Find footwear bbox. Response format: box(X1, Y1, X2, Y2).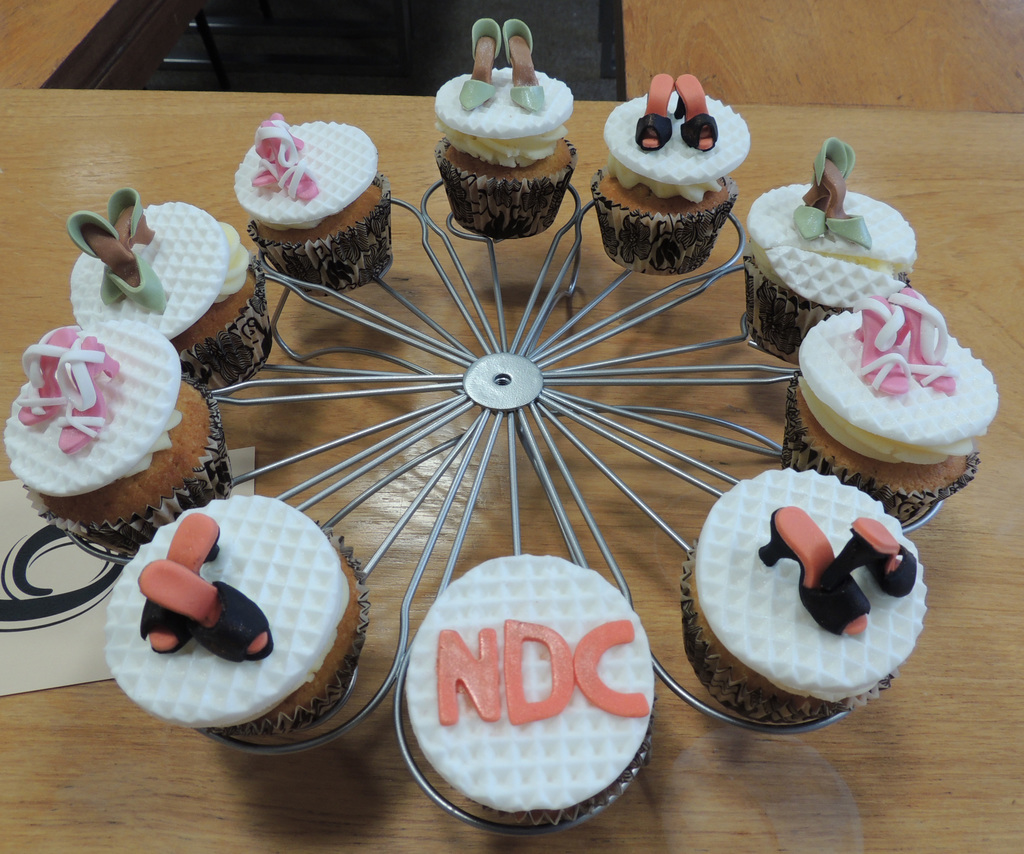
box(57, 333, 116, 450).
